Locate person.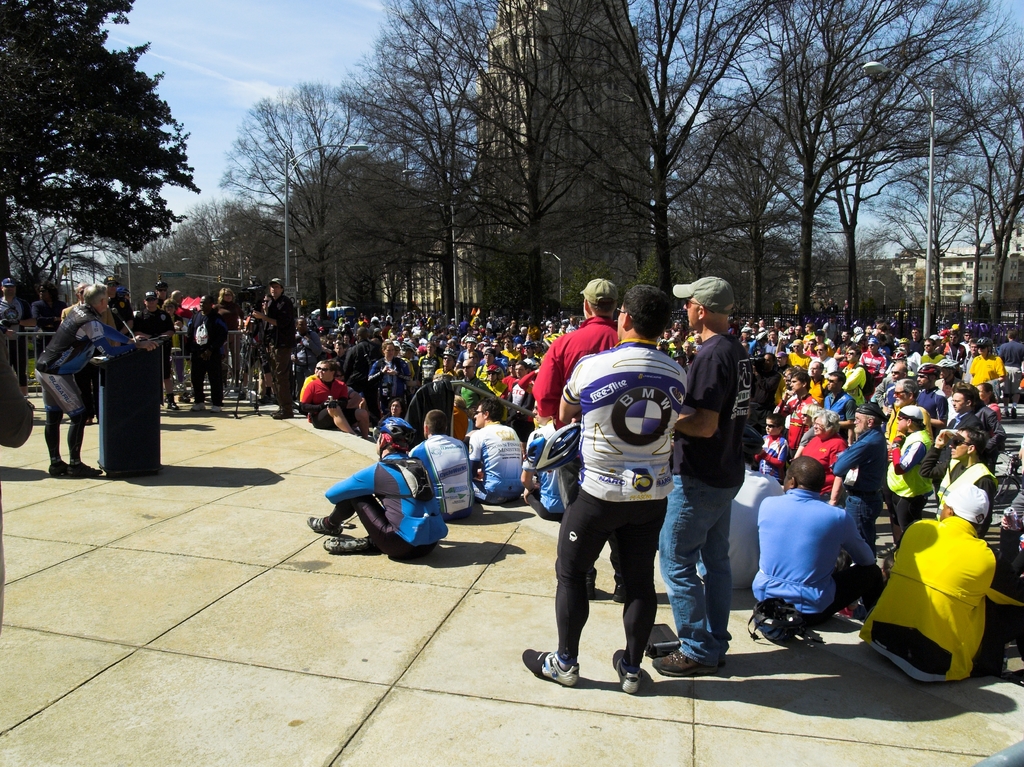
Bounding box: bbox(98, 271, 136, 334).
